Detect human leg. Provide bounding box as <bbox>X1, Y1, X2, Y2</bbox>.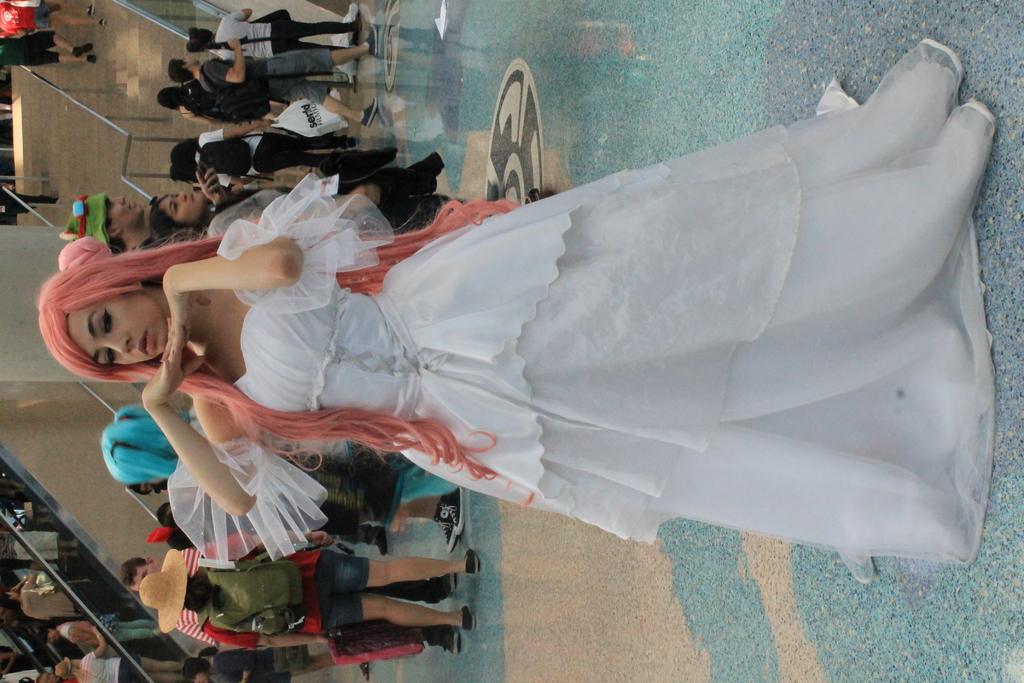
<bbox>316, 600, 468, 629</bbox>.
